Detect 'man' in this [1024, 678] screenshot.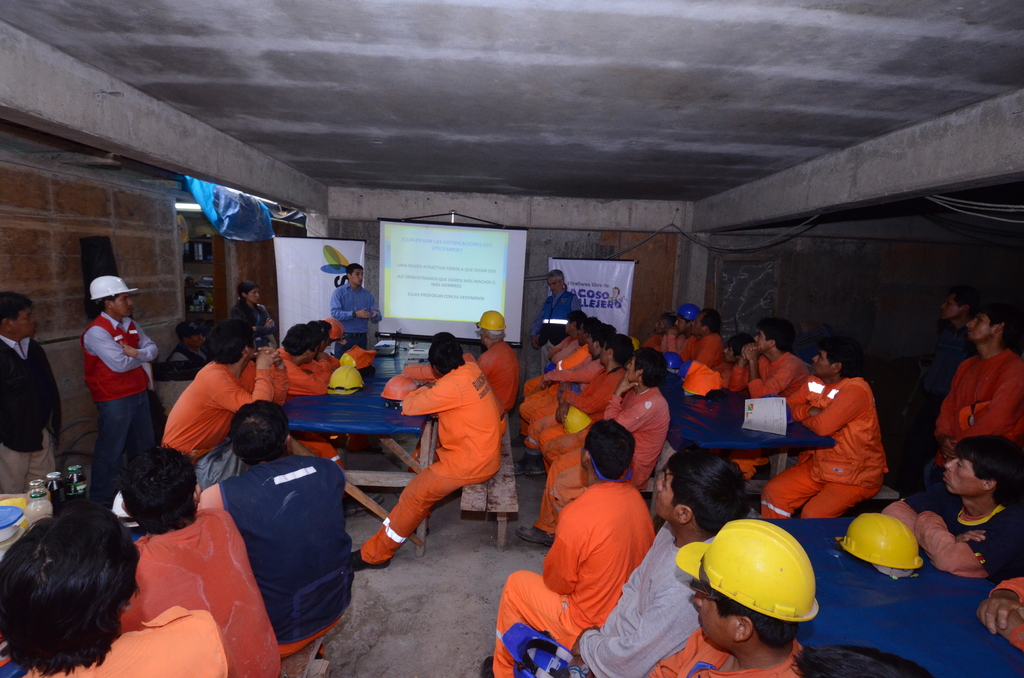
Detection: l=324, t=319, r=342, b=359.
